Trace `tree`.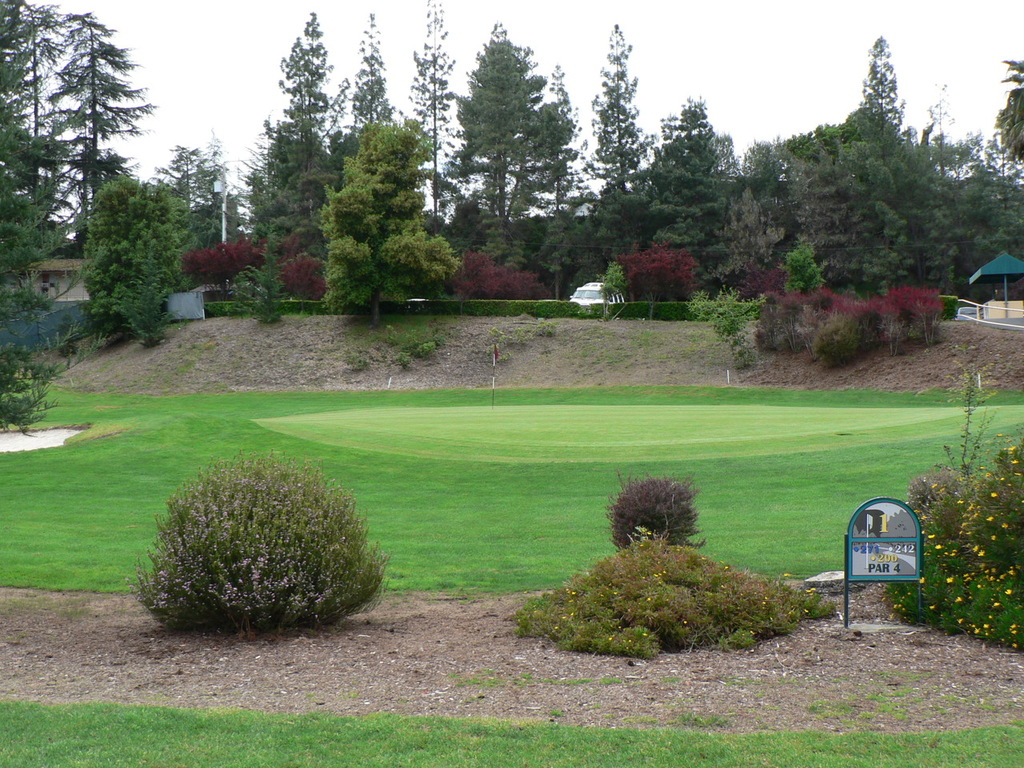
Traced to <bbox>502, 74, 589, 233</bbox>.
